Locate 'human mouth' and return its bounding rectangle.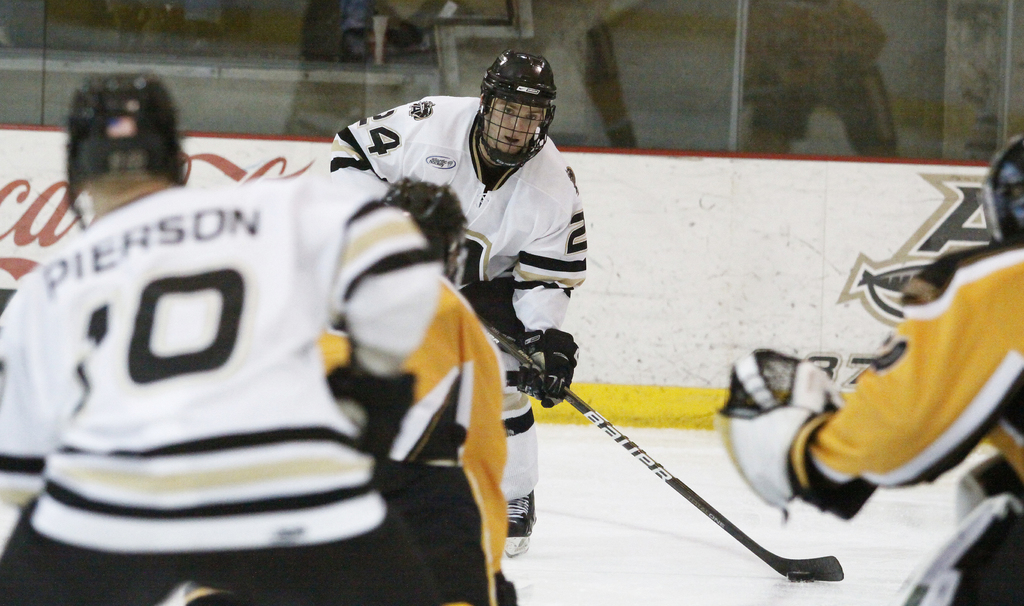
locate(503, 136, 518, 141).
